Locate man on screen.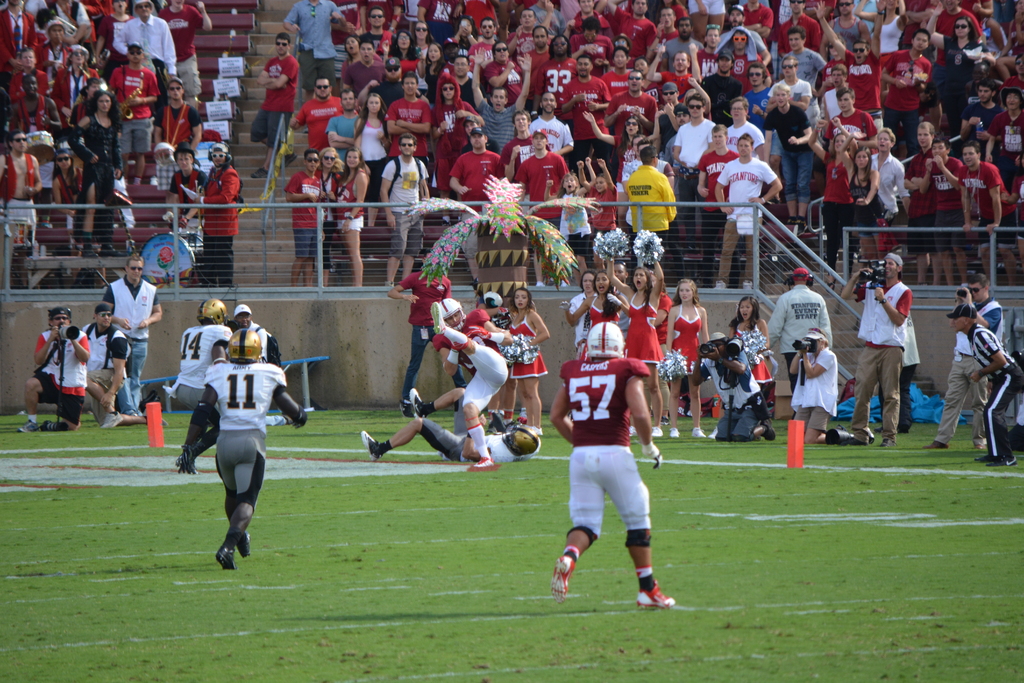
On screen at <bbox>324, 90, 362, 163</bbox>.
